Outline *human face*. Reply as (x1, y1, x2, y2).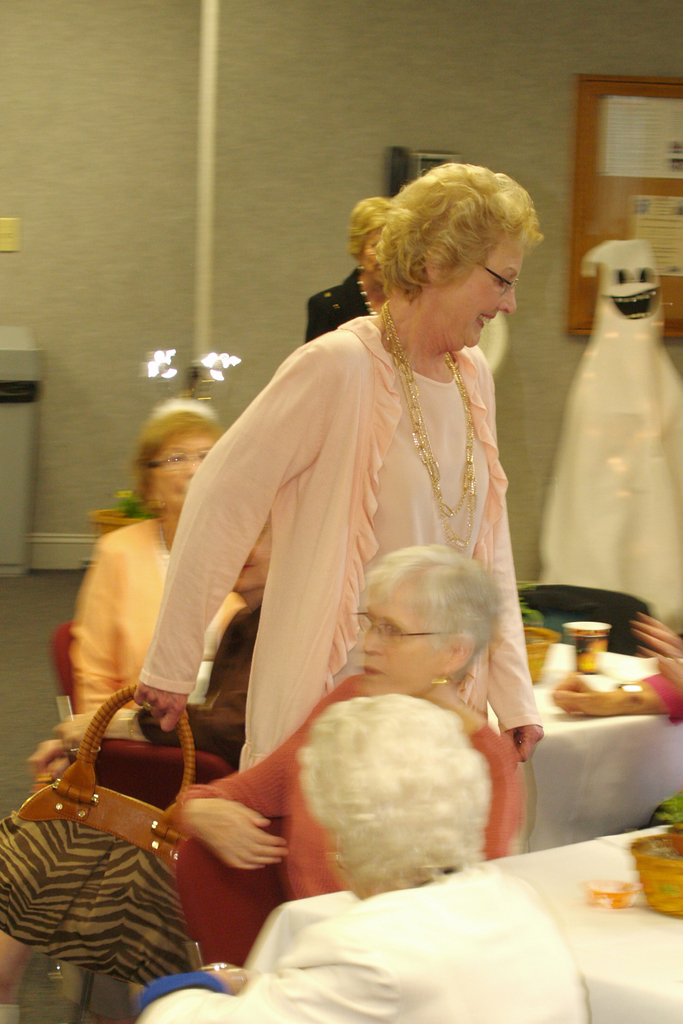
(149, 430, 220, 515).
